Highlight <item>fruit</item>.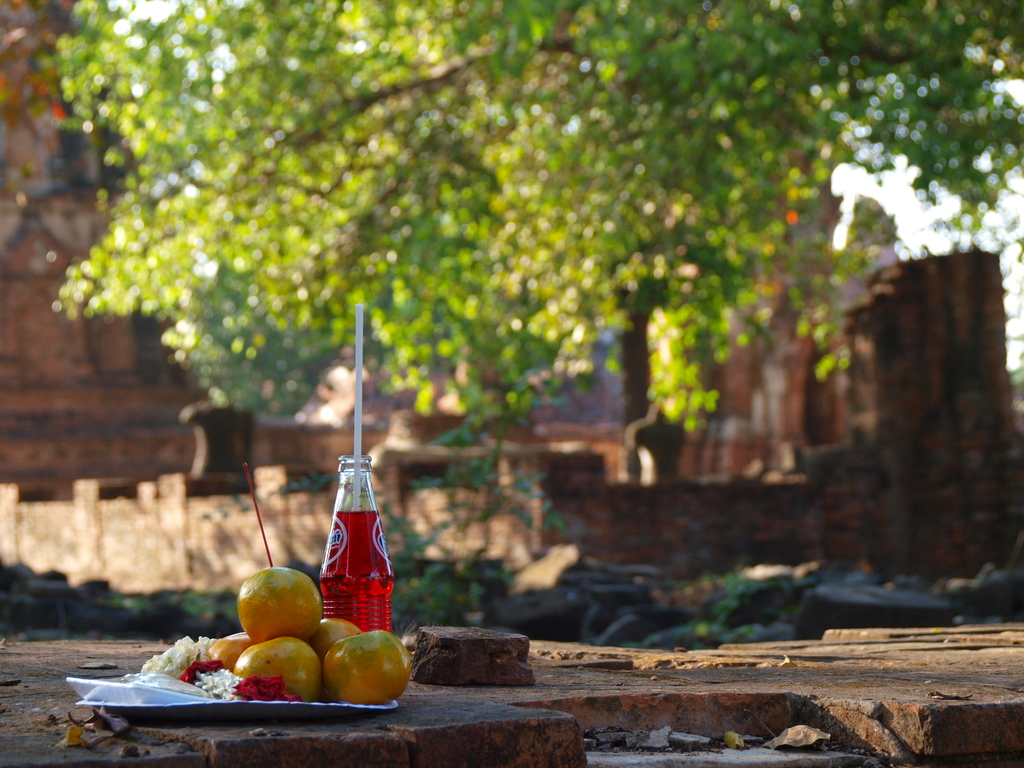
Highlighted region: x1=207 y1=633 x2=250 y2=674.
